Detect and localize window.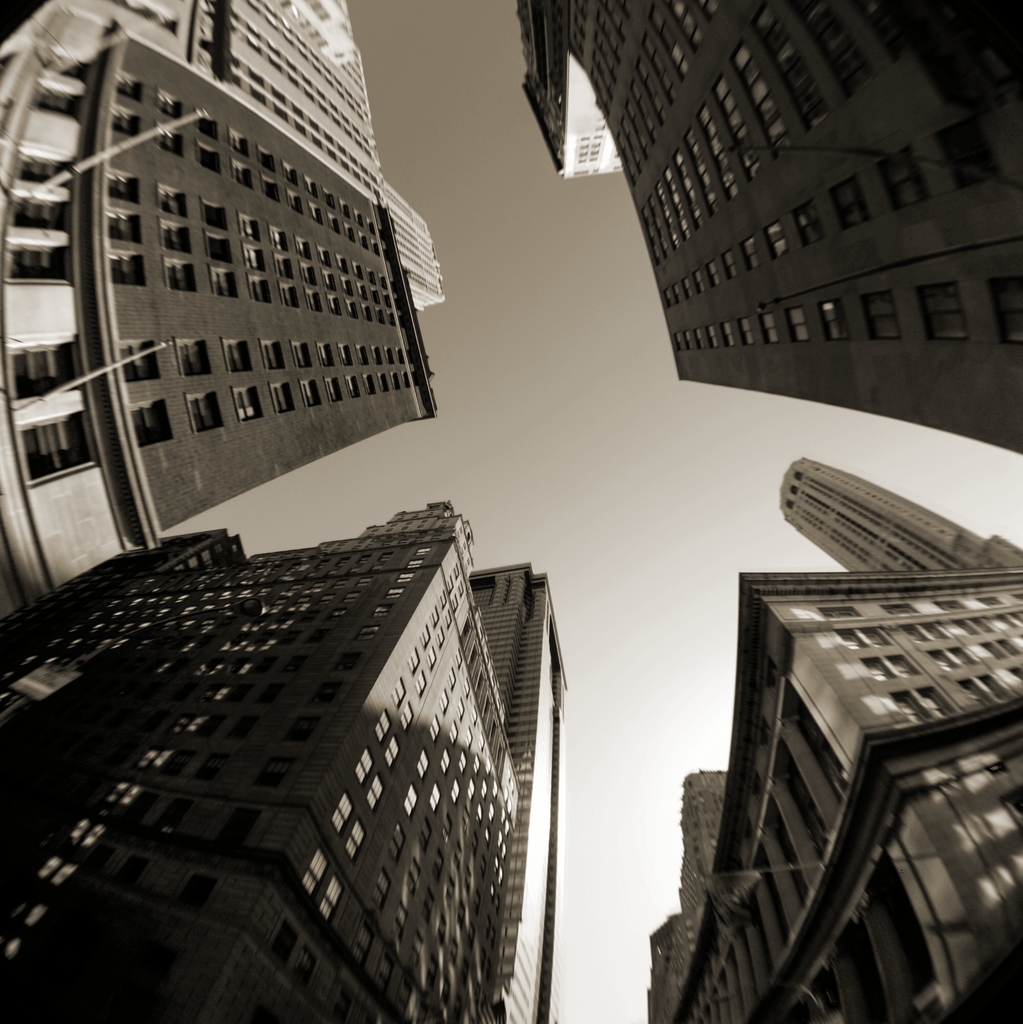
Localized at Rect(787, 202, 821, 248).
